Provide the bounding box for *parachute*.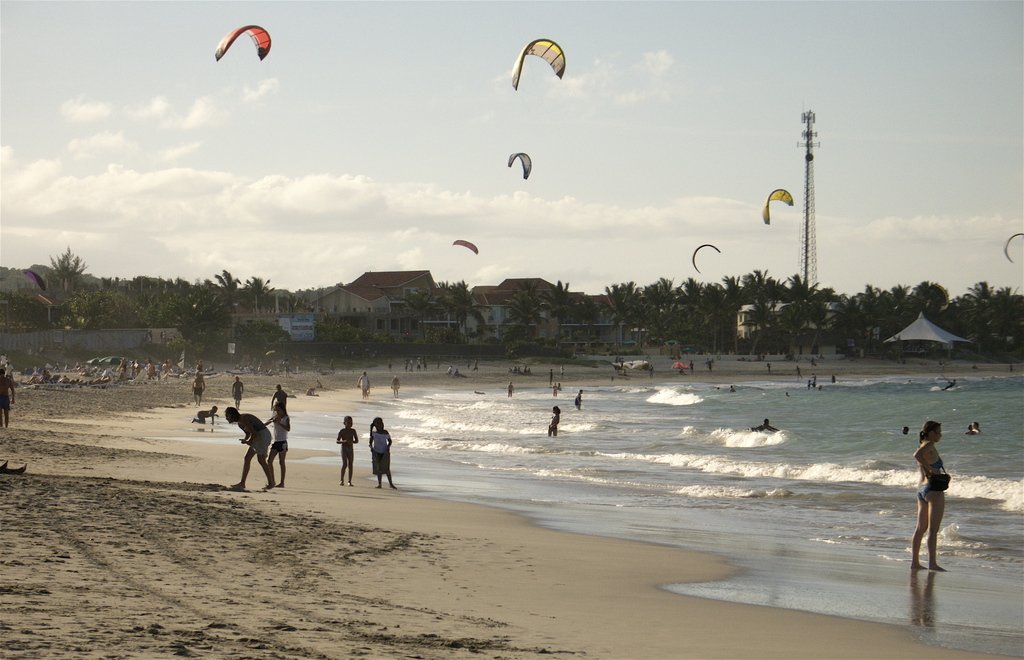
<bbox>762, 188, 794, 226</bbox>.
